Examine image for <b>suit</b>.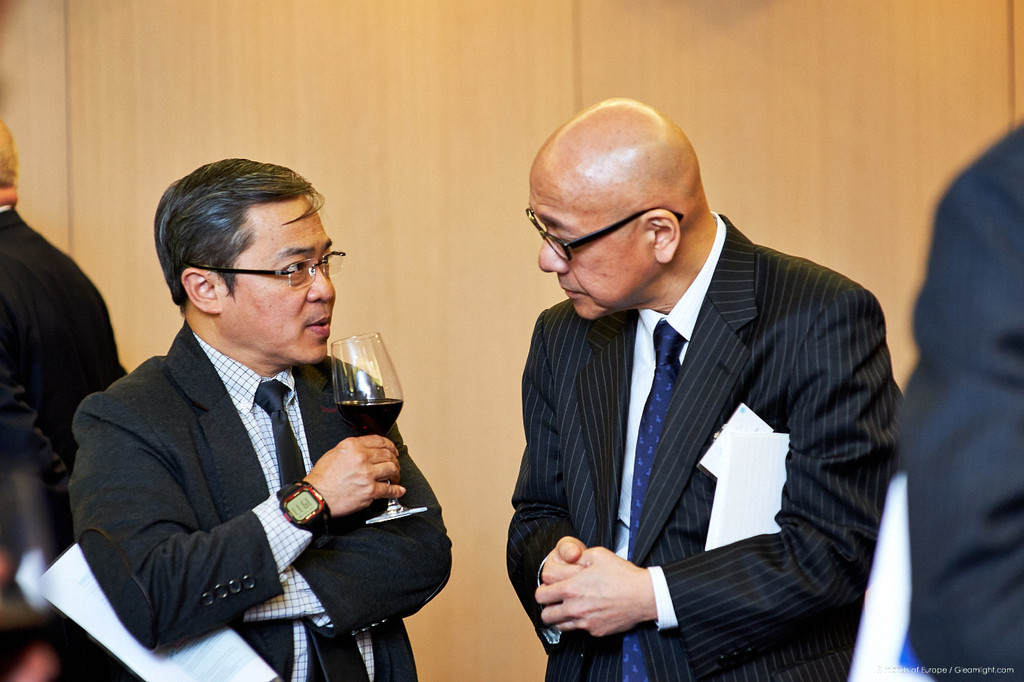
Examination result: (489, 146, 908, 665).
